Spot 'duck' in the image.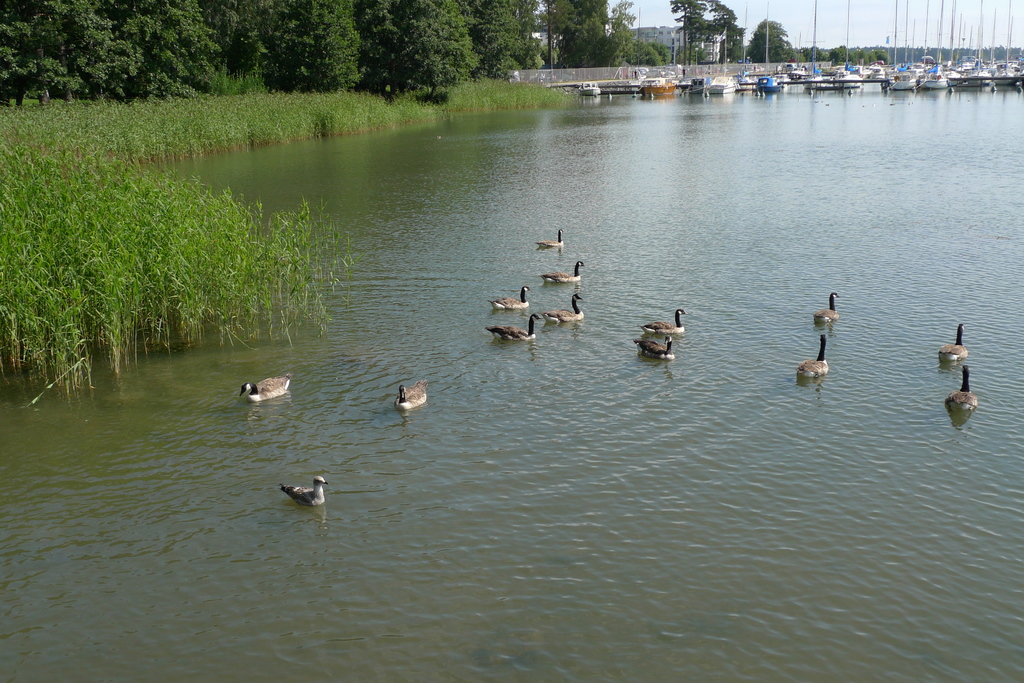
'duck' found at locate(552, 286, 593, 331).
